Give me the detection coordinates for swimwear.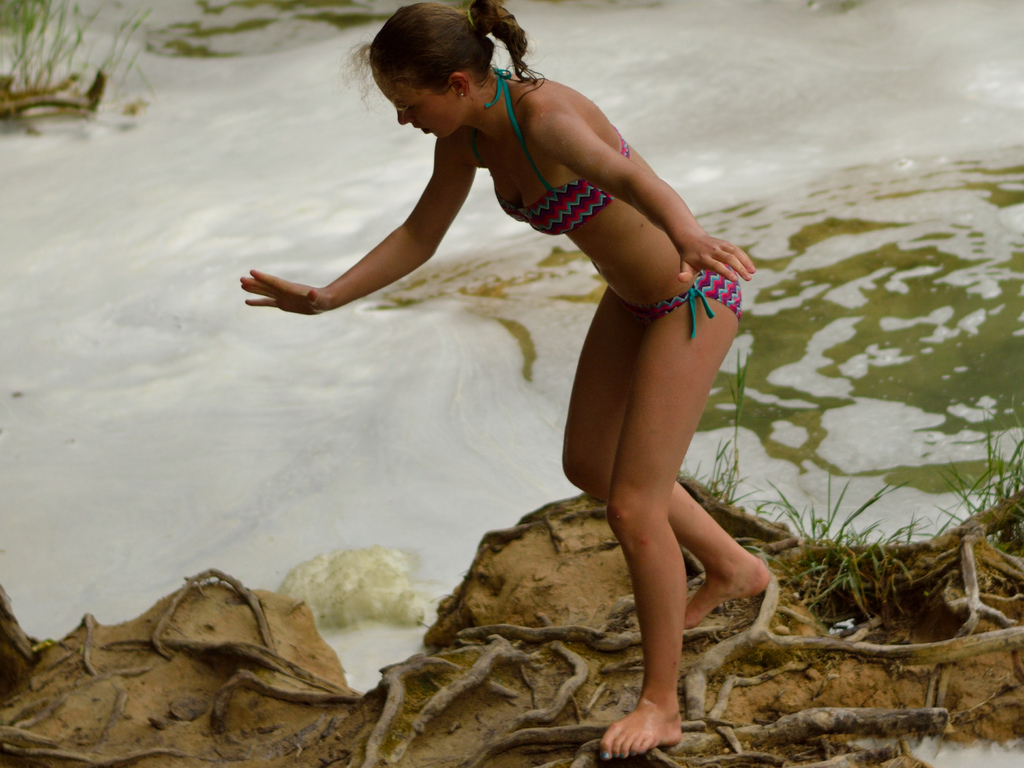
[644, 265, 746, 342].
